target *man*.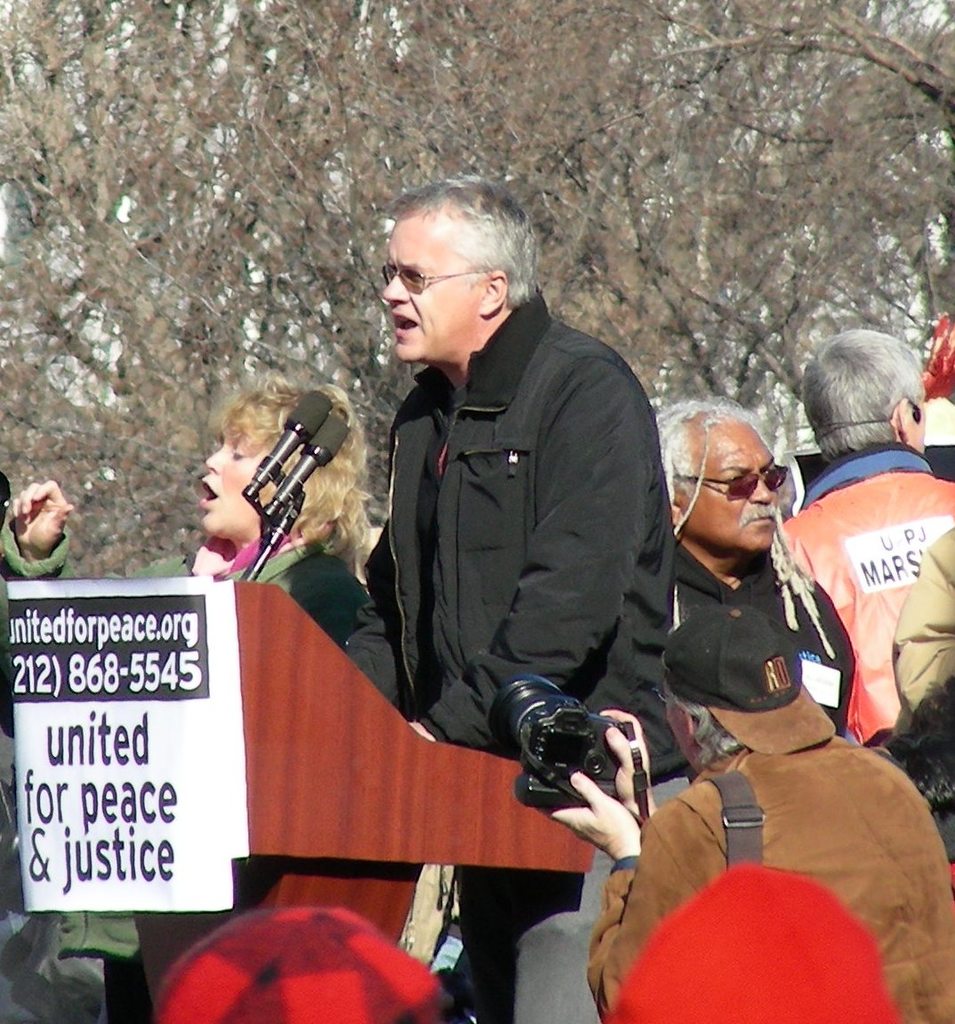
Target region: [left=335, top=205, right=709, bottom=809].
